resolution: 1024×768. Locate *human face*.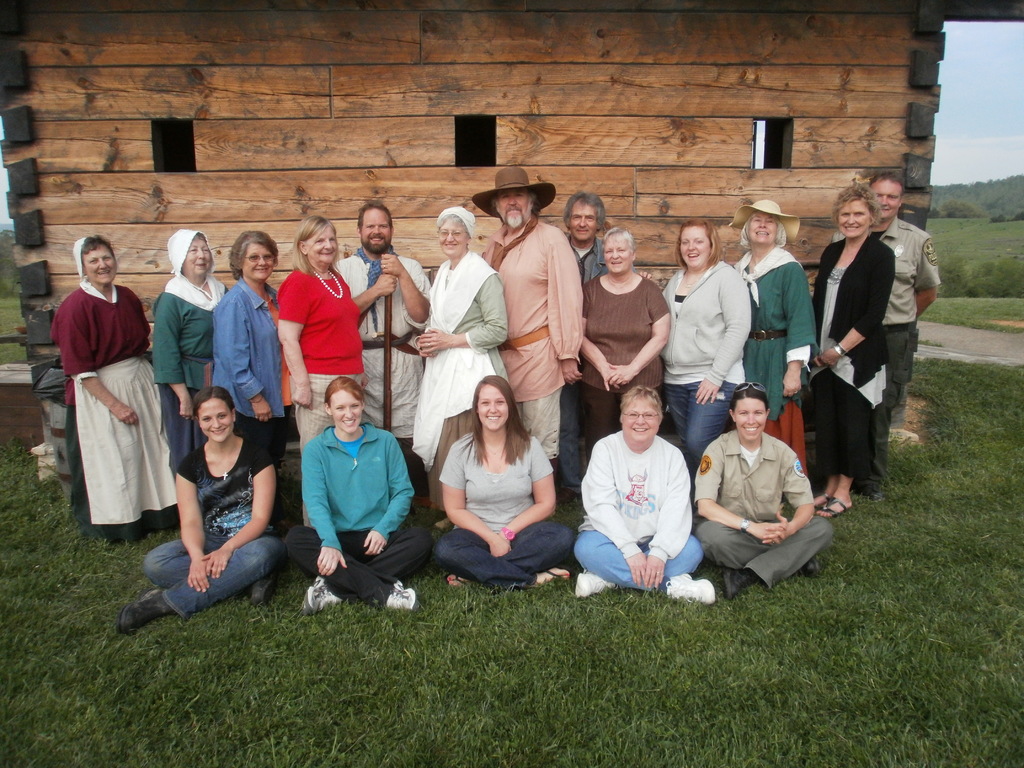
x1=736 y1=399 x2=768 y2=441.
